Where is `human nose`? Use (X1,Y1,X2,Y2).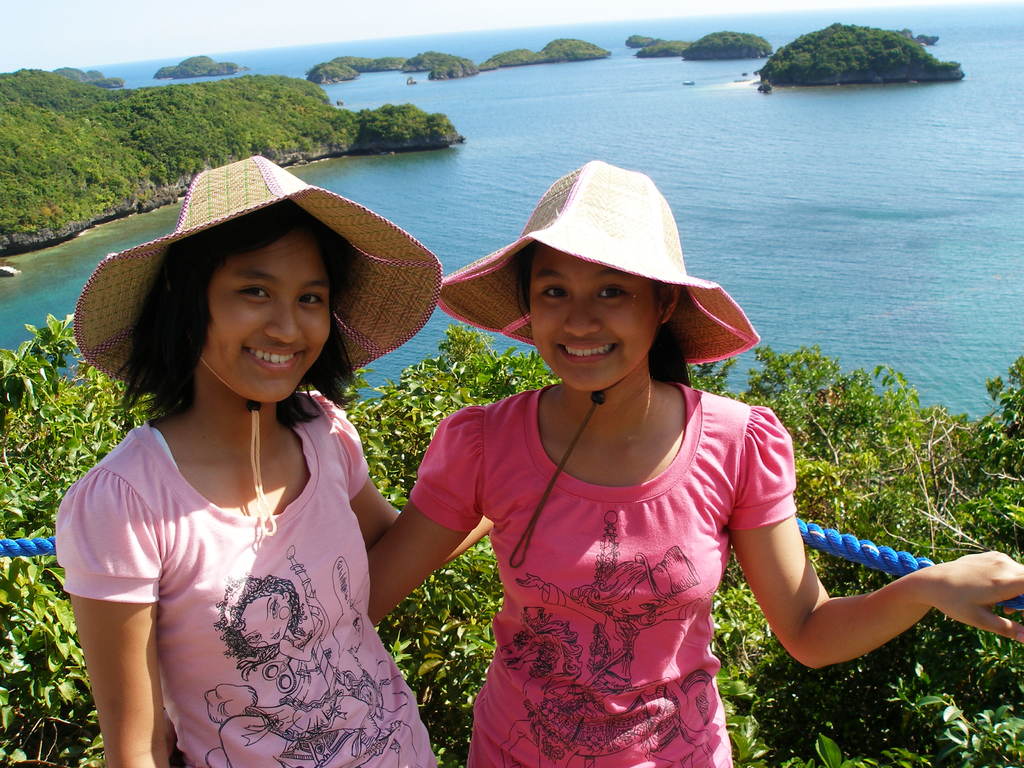
(266,307,303,346).
